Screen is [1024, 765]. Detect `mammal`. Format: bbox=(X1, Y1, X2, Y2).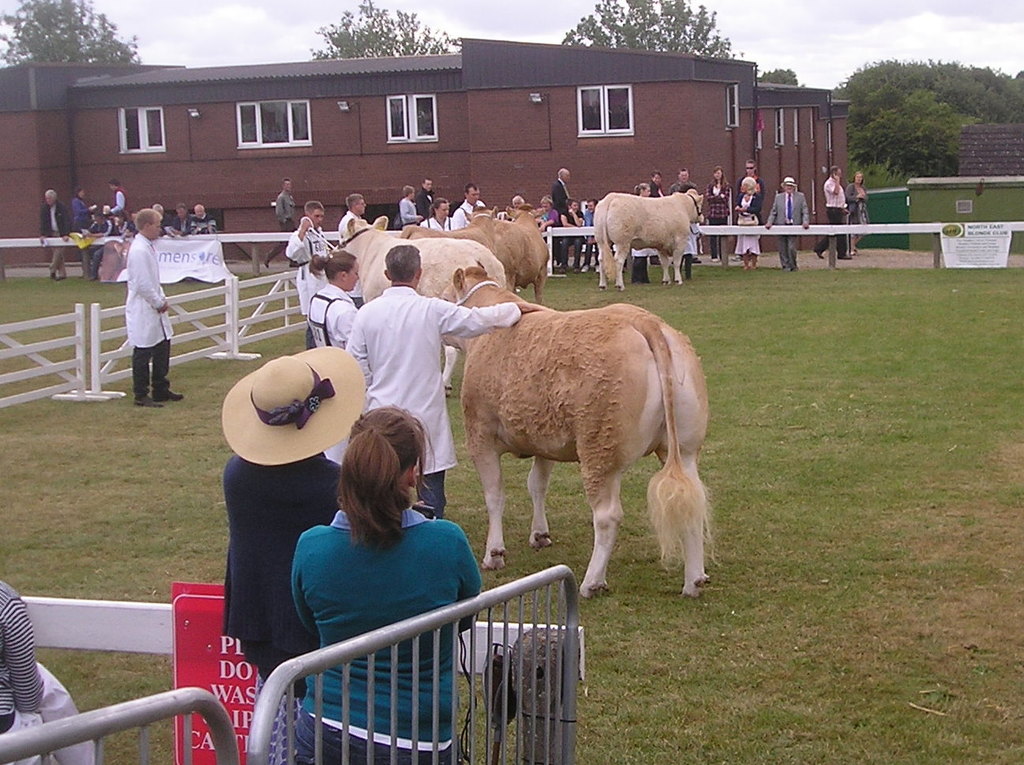
bbox=(550, 162, 572, 269).
